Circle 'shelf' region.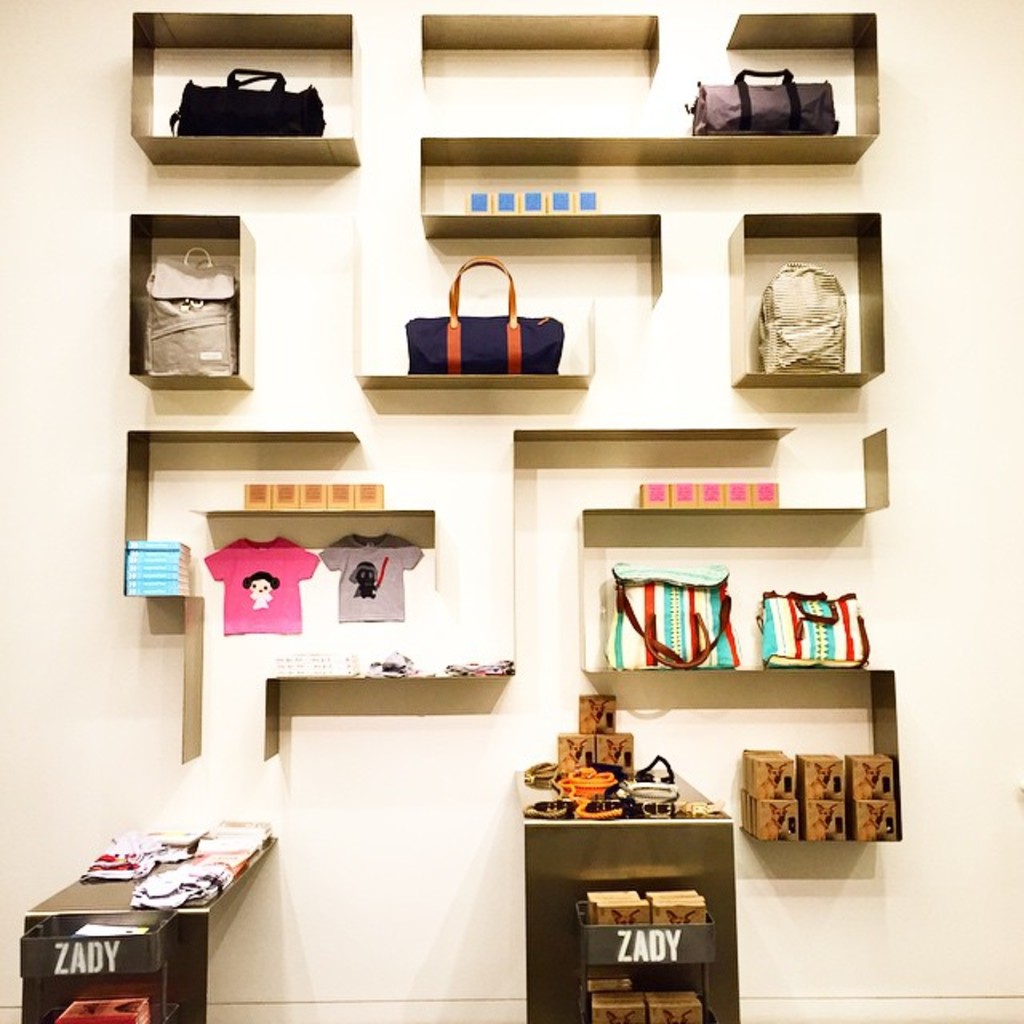
Region: bbox=[360, 245, 600, 395].
